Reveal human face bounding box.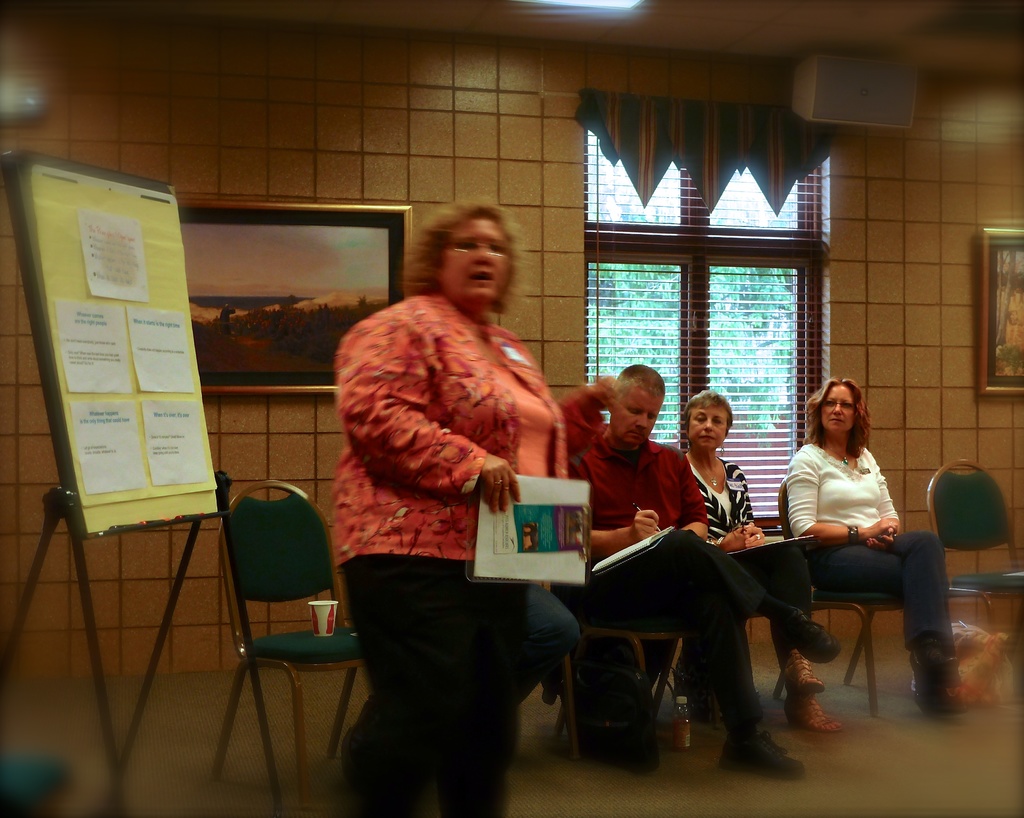
Revealed: bbox=[819, 386, 851, 432].
